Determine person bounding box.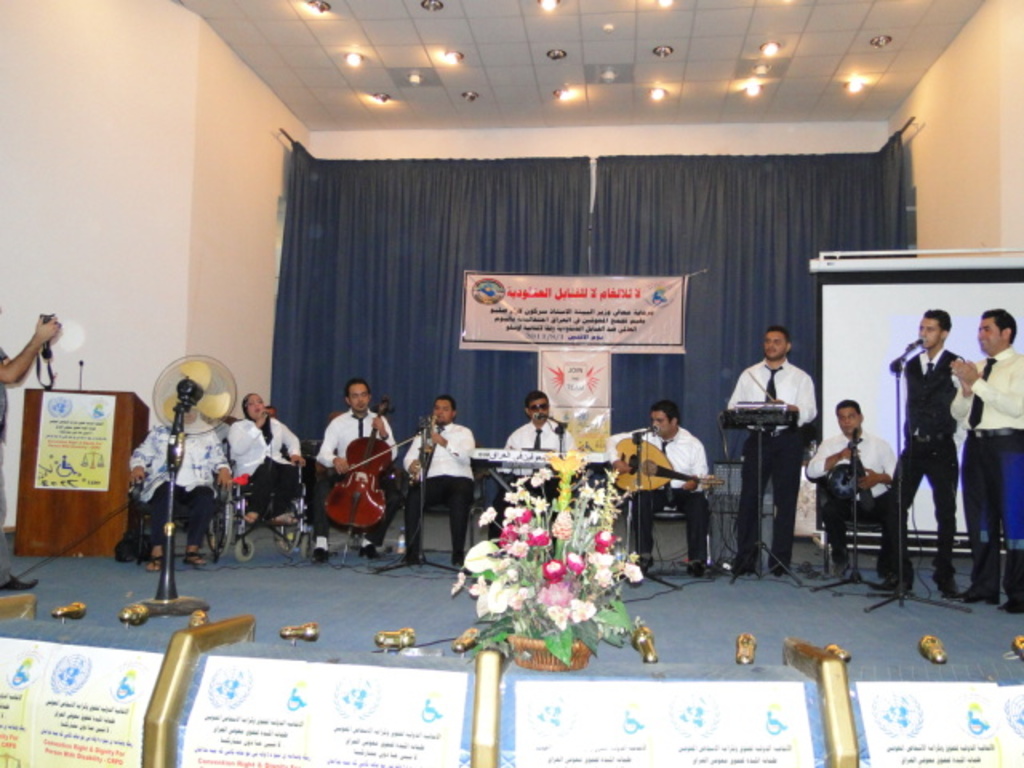
Determined: [left=797, top=395, right=906, bottom=573].
